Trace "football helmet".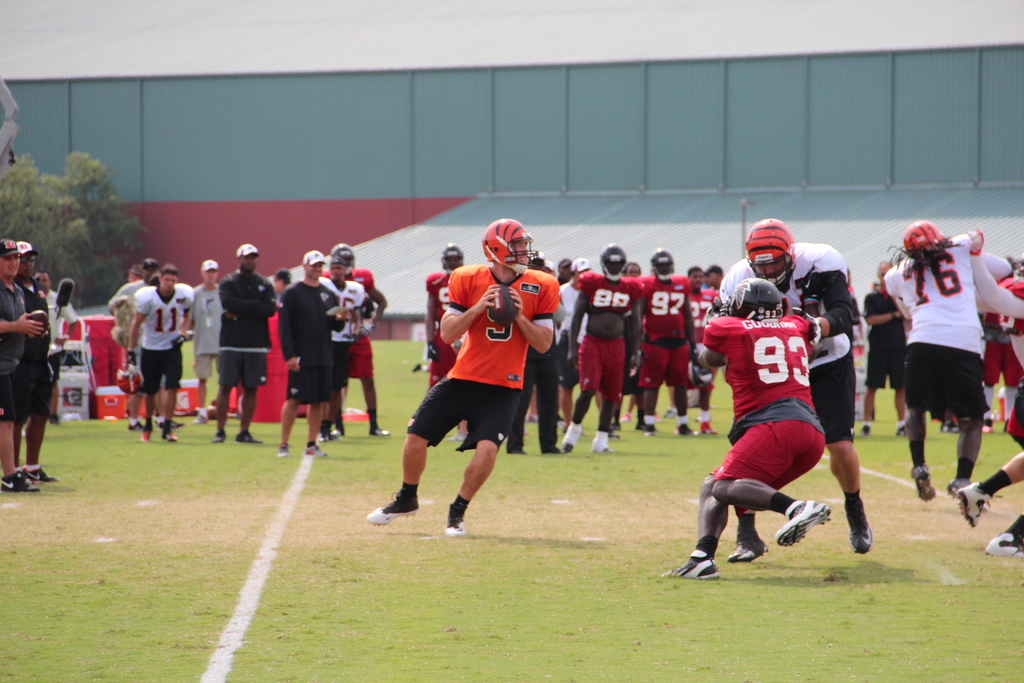
Traced to l=893, t=217, r=941, b=252.
